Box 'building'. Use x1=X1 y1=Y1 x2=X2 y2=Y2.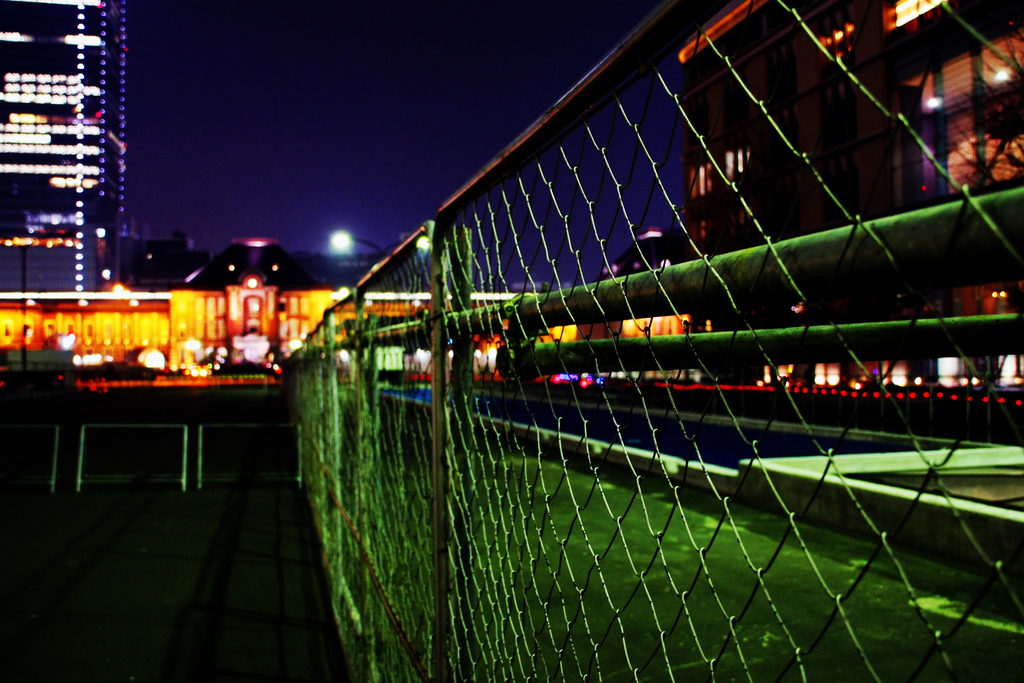
x1=1 y1=234 x2=527 y2=348.
